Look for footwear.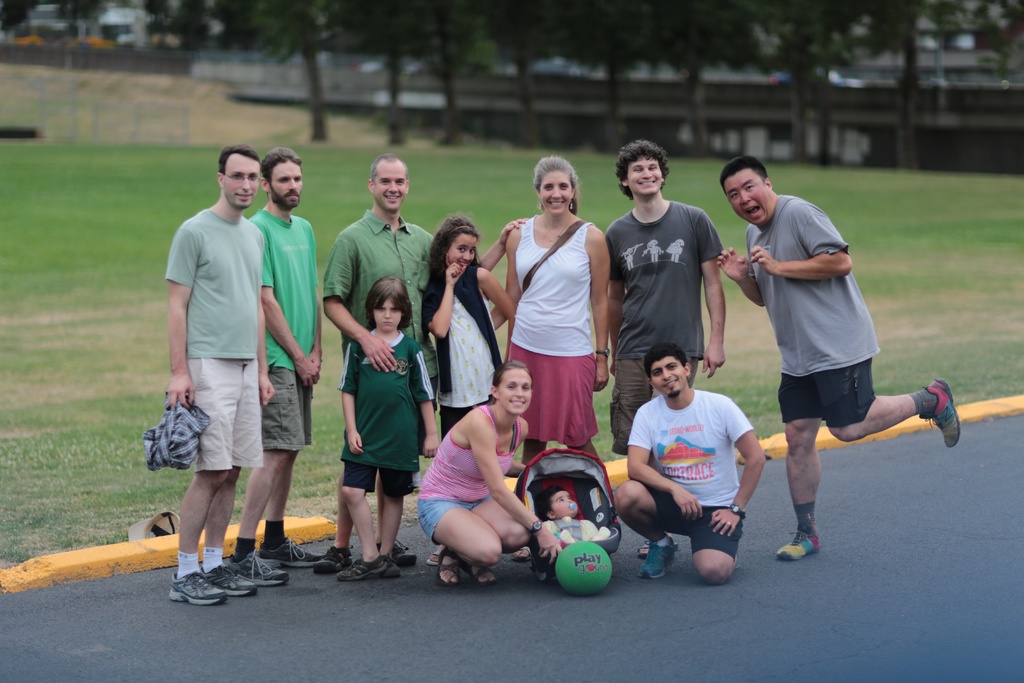
Found: bbox=[374, 534, 417, 573].
